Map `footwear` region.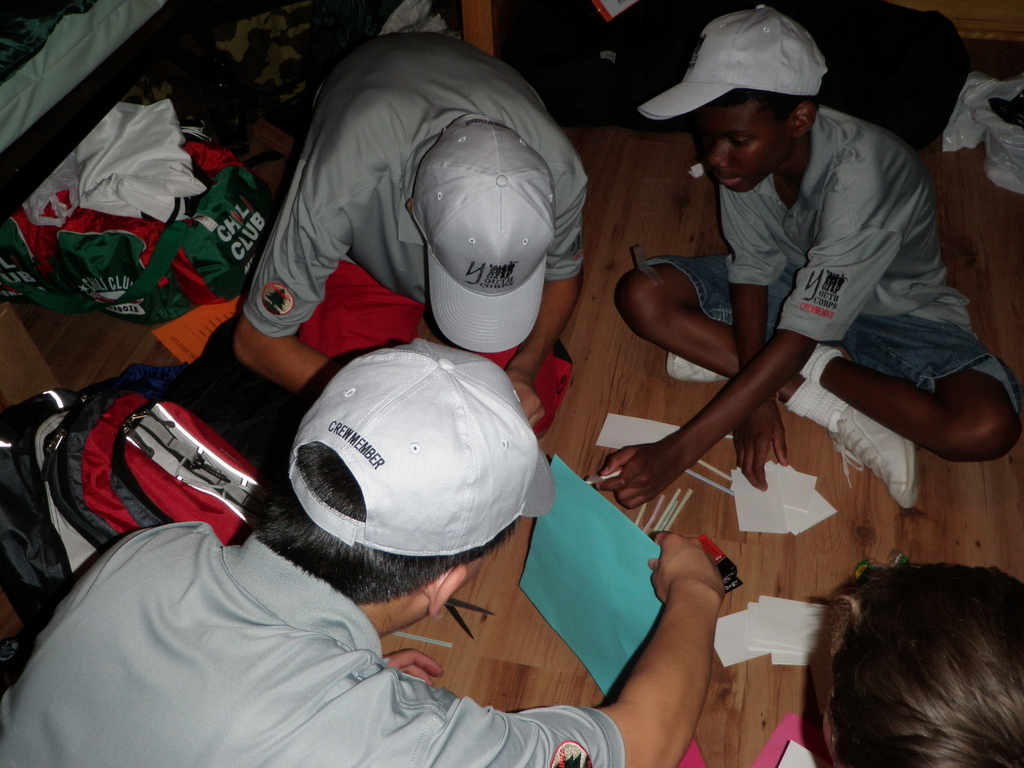
Mapped to rect(664, 353, 734, 389).
